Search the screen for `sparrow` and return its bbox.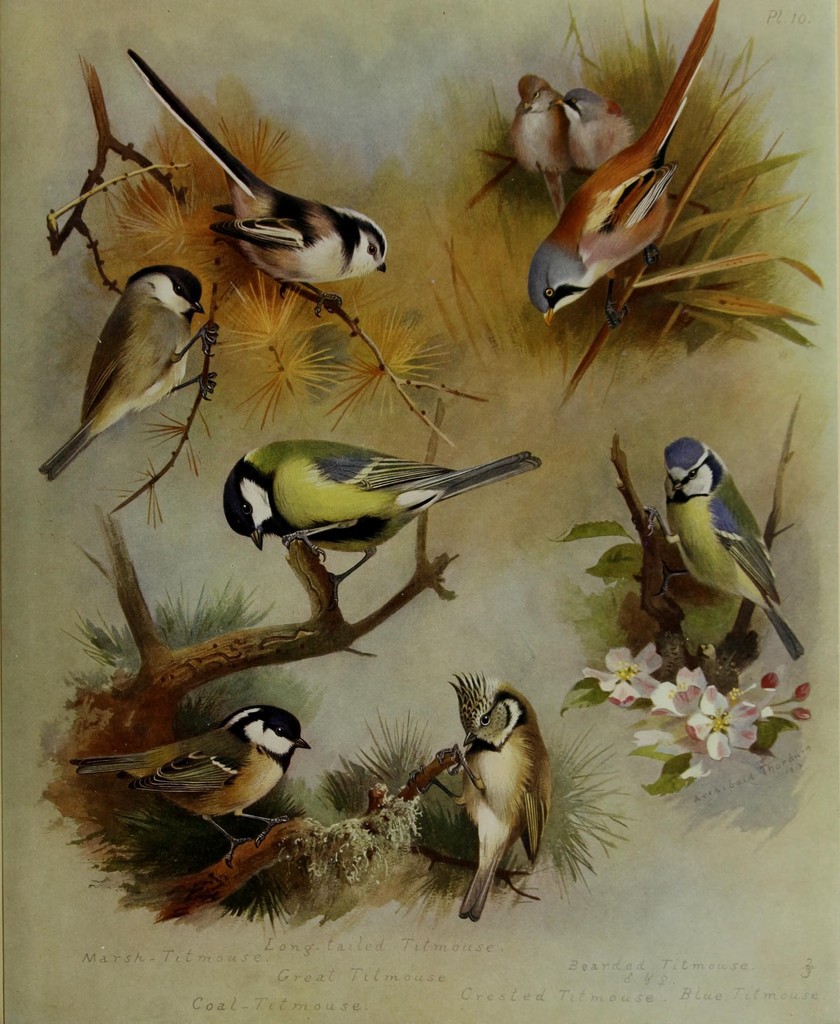
Found: box(36, 268, 214, 483).
